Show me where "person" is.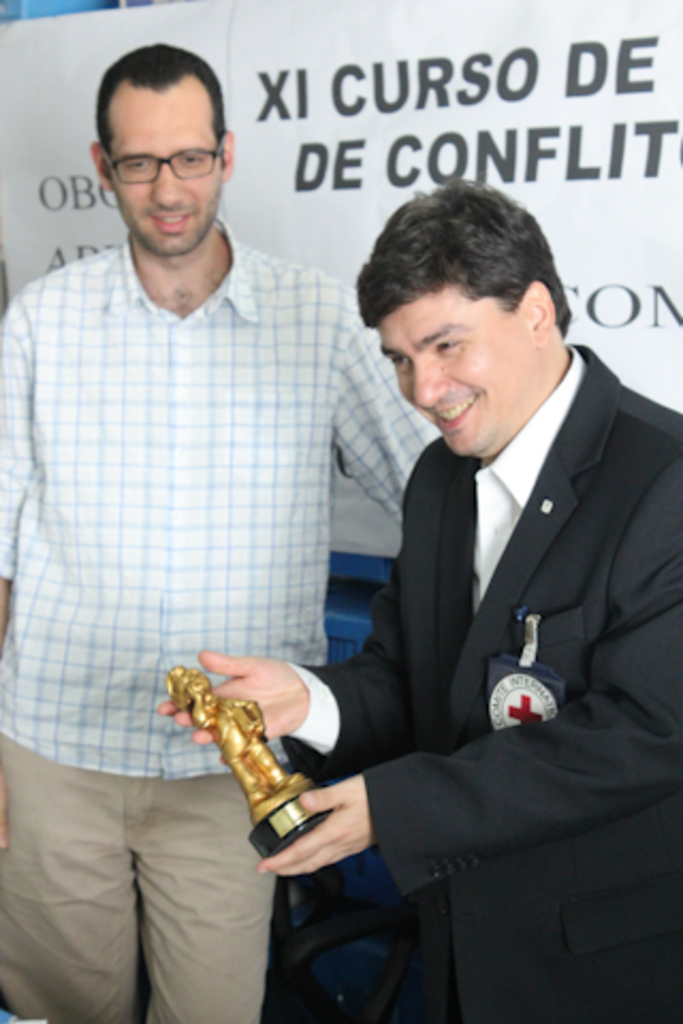
"person" is at 0/38/442/1022.
